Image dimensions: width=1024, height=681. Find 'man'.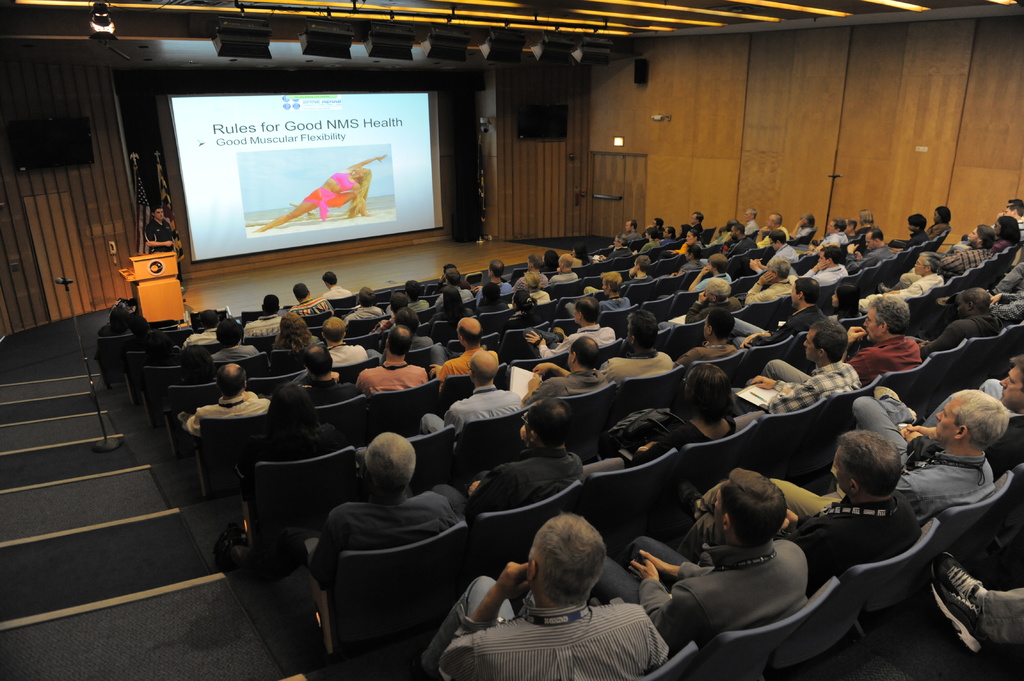
689, 212, 701, 235.
